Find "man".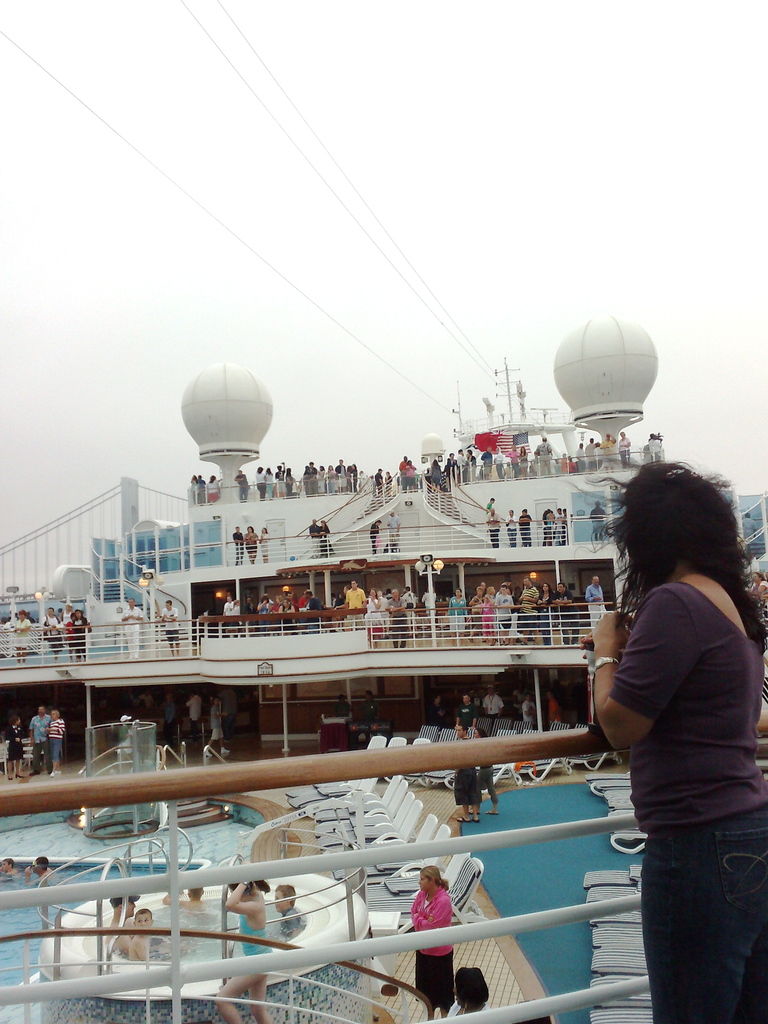
Rect(40, 606, 63, 660).
